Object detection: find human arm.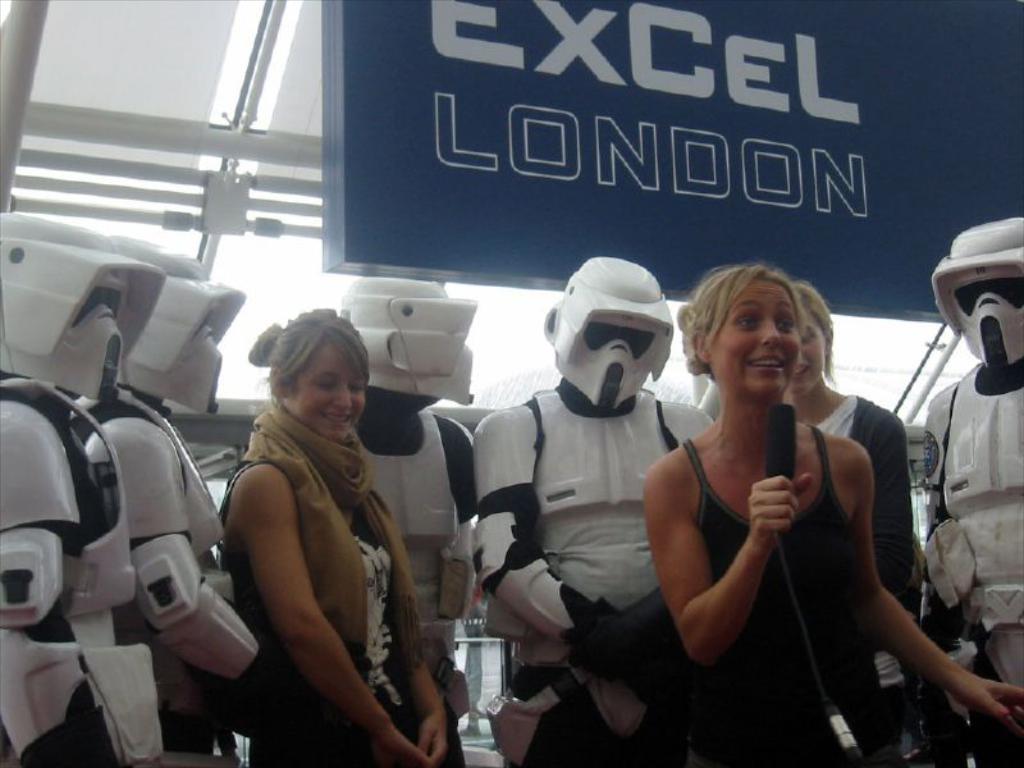
box=[474, 401, 623, 655].
